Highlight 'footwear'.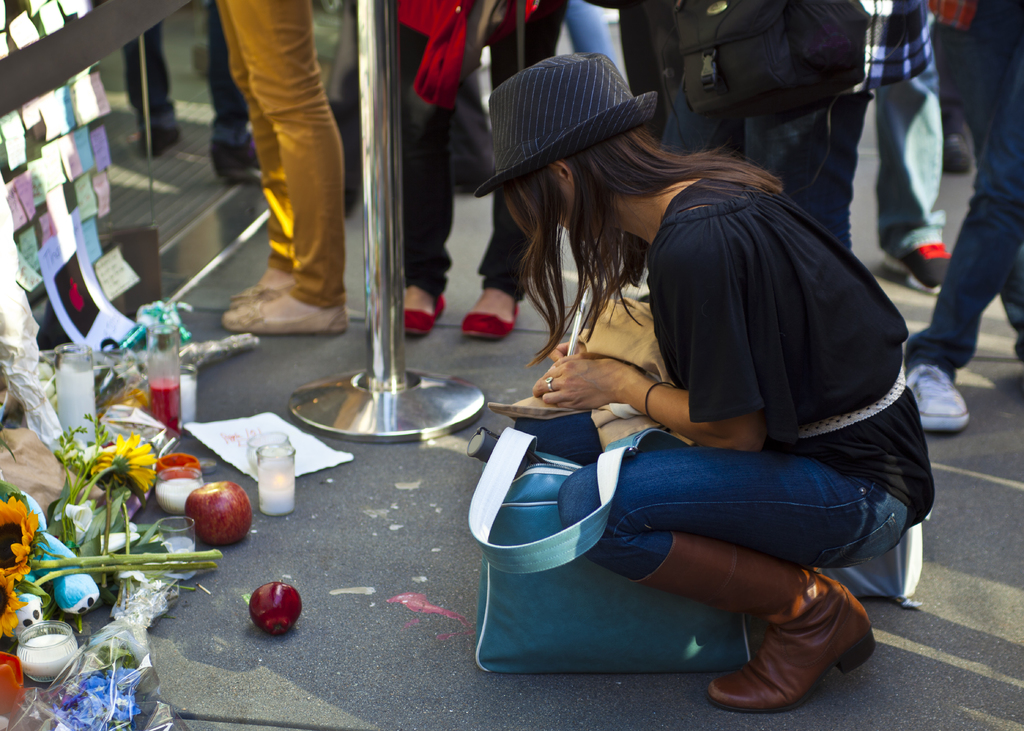
Highlighted region: {"left": 403, "top": 291, "right": 449, "bottom": 336}.
